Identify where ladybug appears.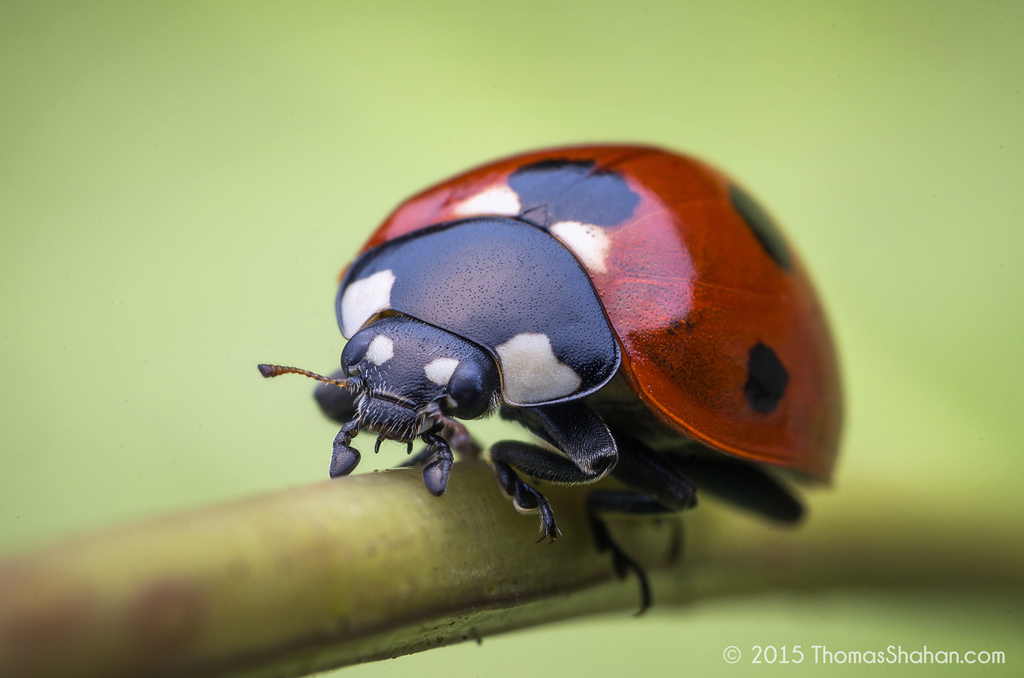
Appears at (260,141,850,608).
